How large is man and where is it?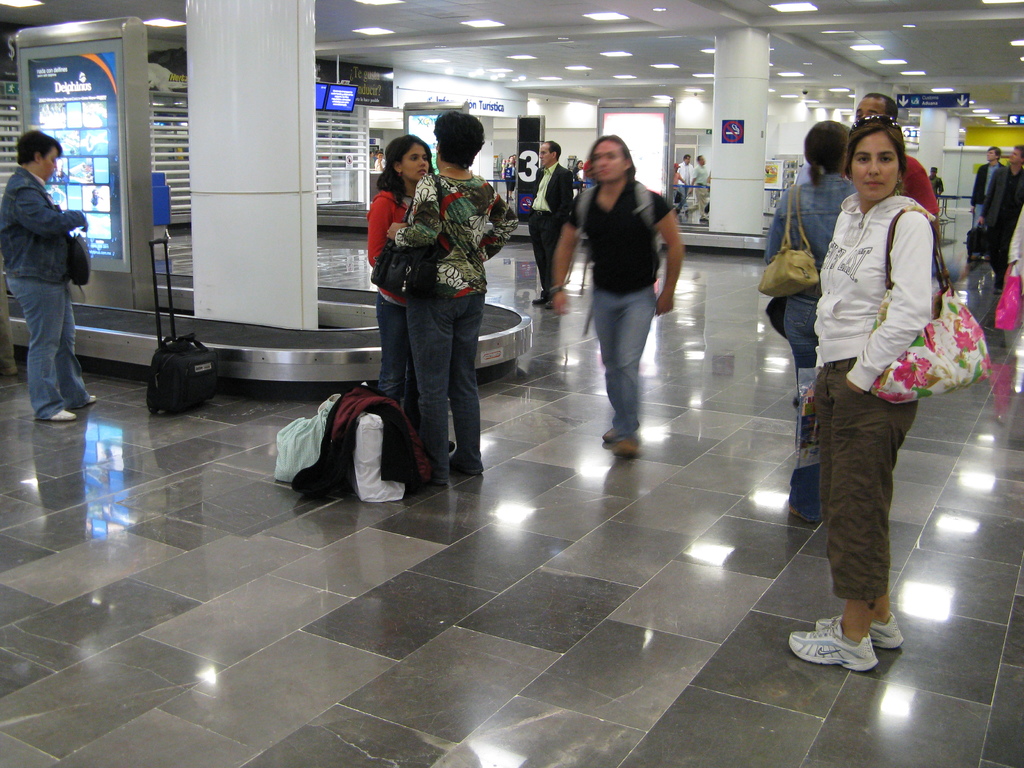
Bounding box: [568, 132, 682, 433].
